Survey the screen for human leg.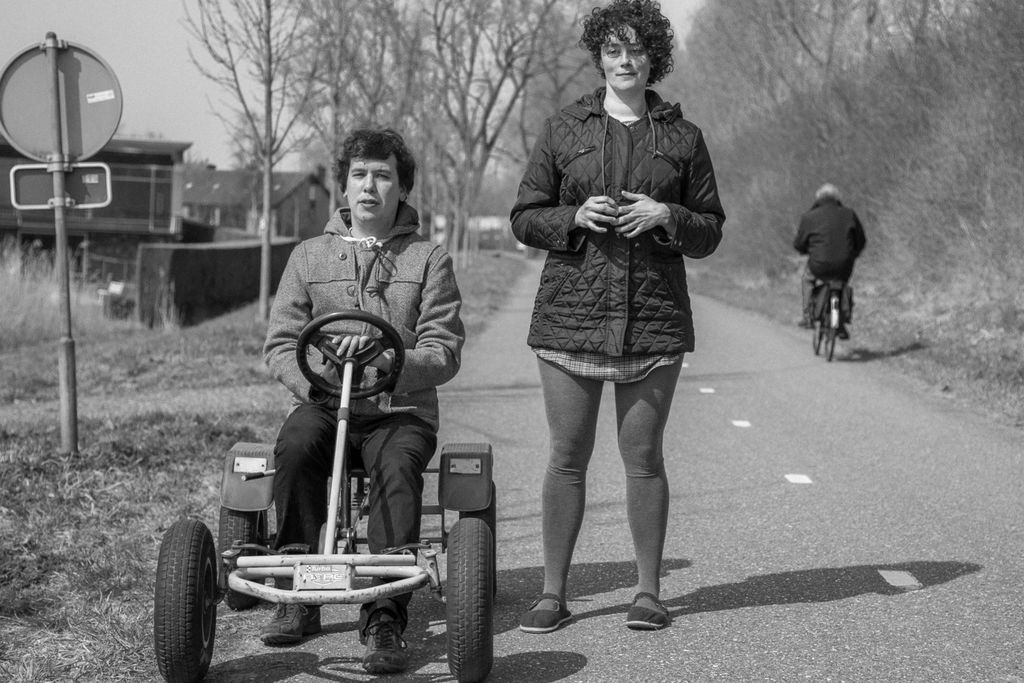
Survey found: pyautogui.locateOnScreen(353, 403, 434, 672).
